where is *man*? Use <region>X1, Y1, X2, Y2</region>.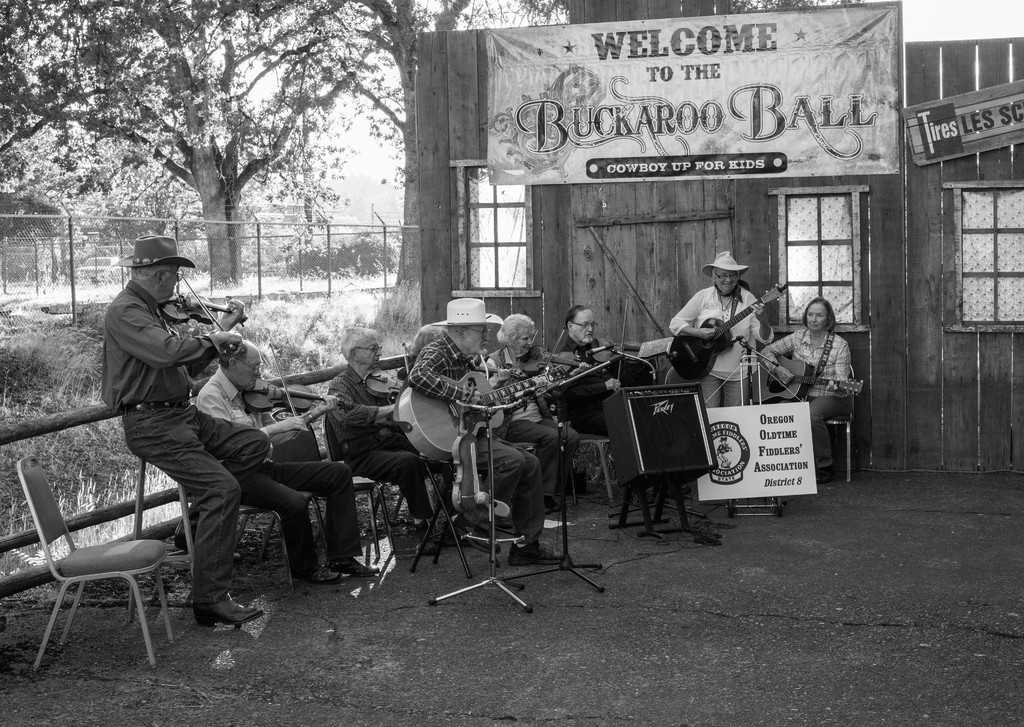
<region>188, 344, 383, 532</region>.
